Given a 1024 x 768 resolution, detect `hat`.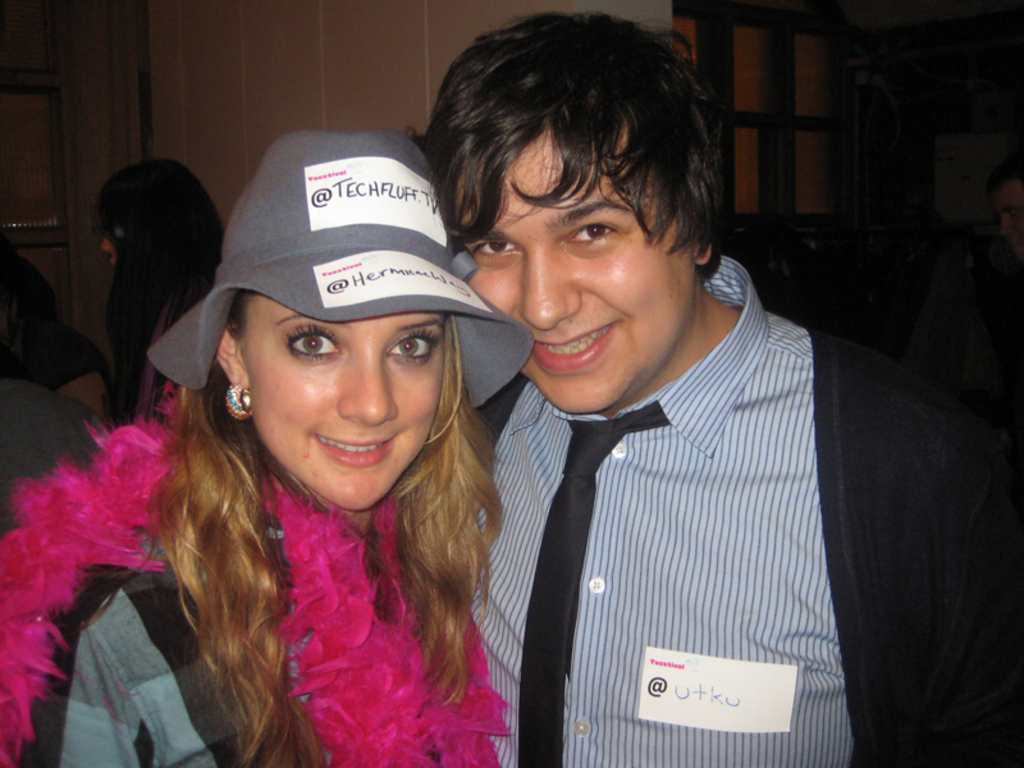
bbox=[146, 134, 534, 406].
